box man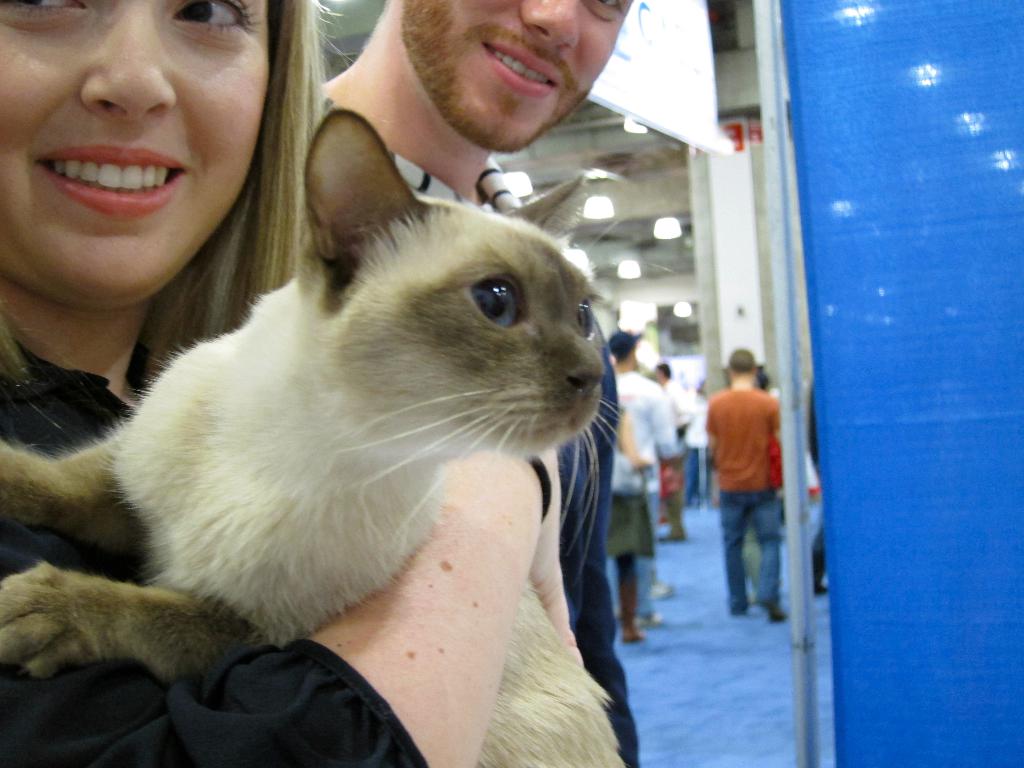
{"left": 608, "top": 329, "right": 684, "bottom": 643}
